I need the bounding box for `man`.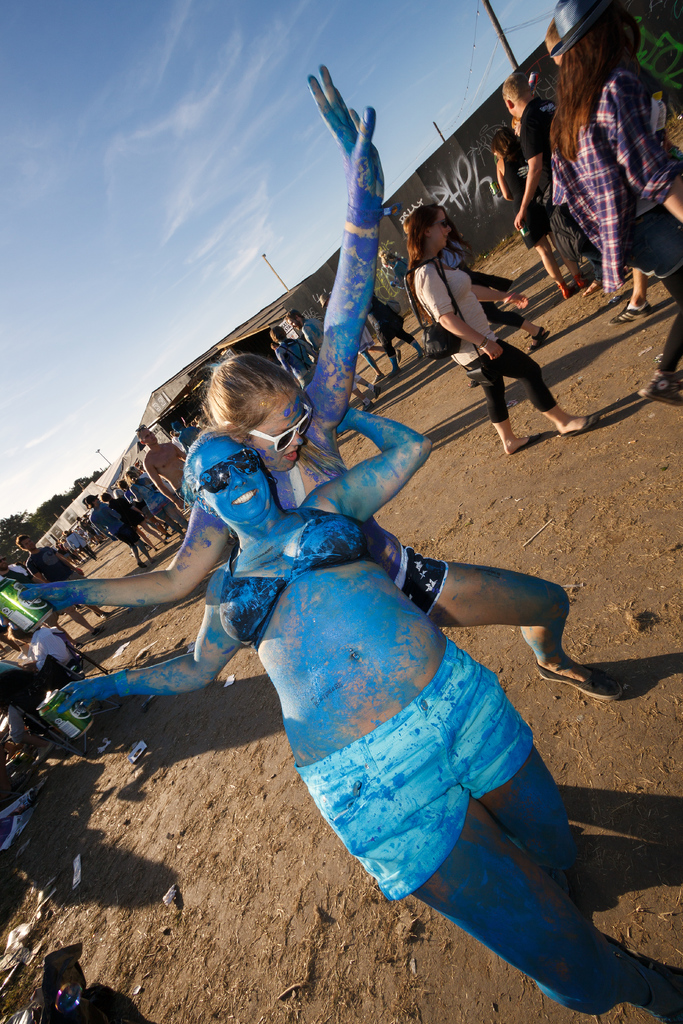
Here it is: bbox=[89, 495, 157, 569].
